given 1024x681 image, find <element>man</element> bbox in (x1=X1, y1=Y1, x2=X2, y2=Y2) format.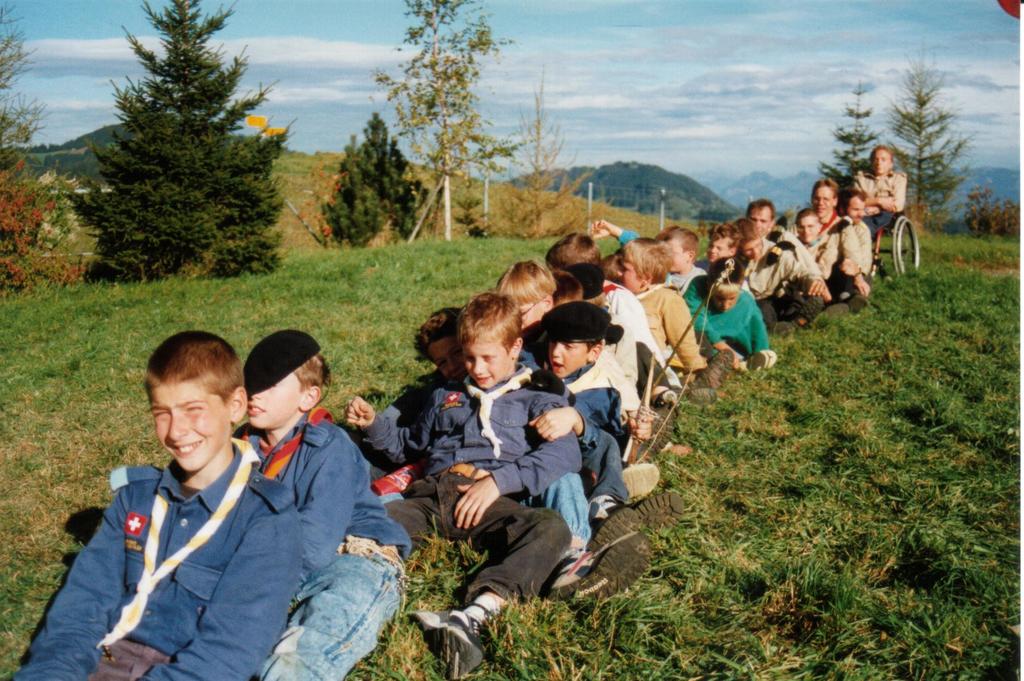
(x1=844, y1=134, x2=907, y2=243).
